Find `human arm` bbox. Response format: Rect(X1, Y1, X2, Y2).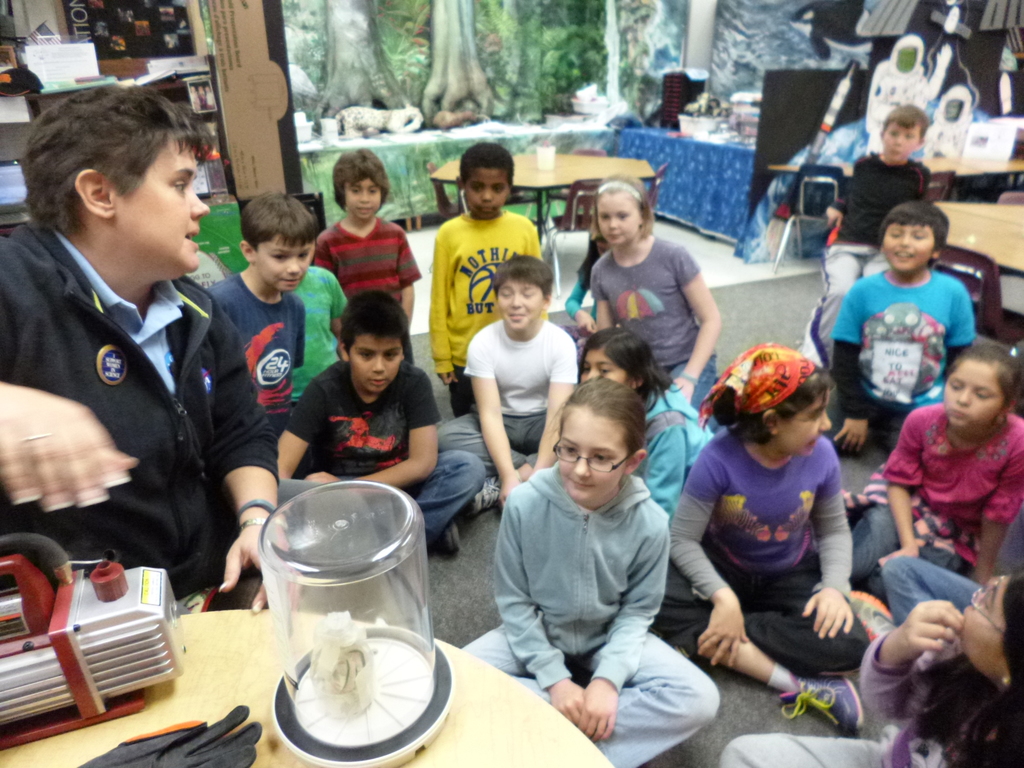
Rect(210, 292, 275, 617).
